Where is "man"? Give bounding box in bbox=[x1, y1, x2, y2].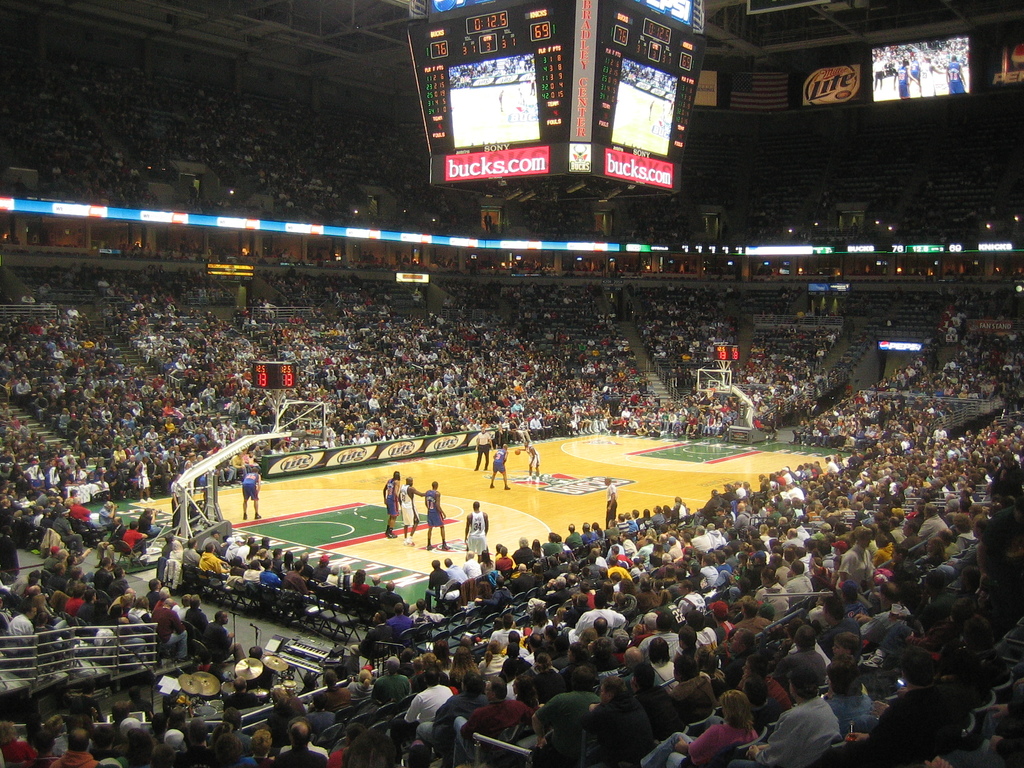
bbox=[573, 521, 584, 543].
